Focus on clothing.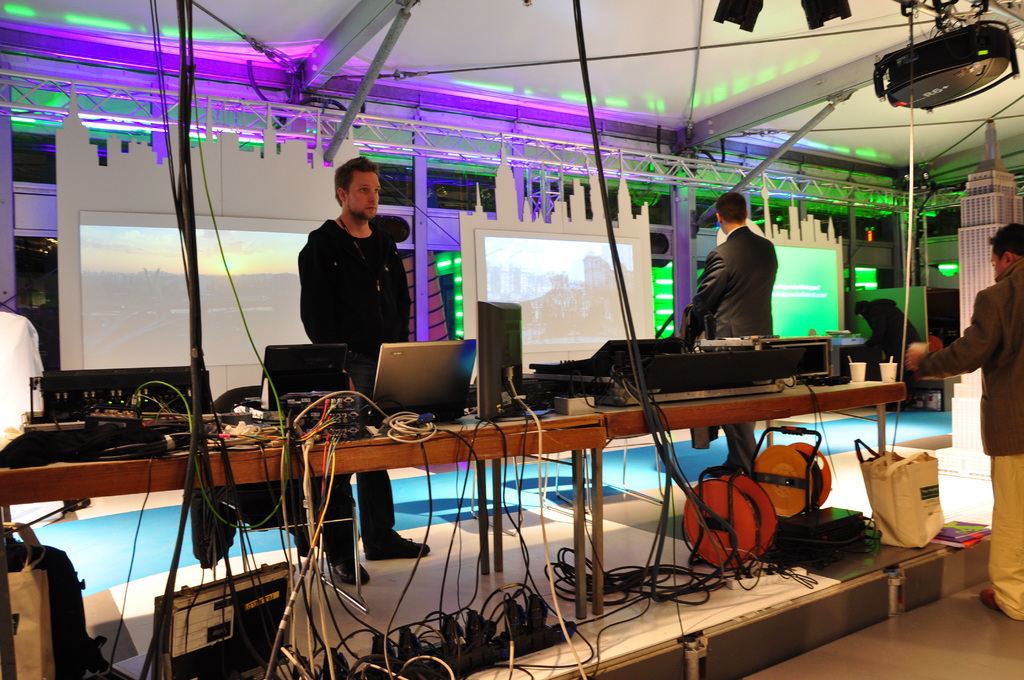
Focused at 691 234 778 337.
